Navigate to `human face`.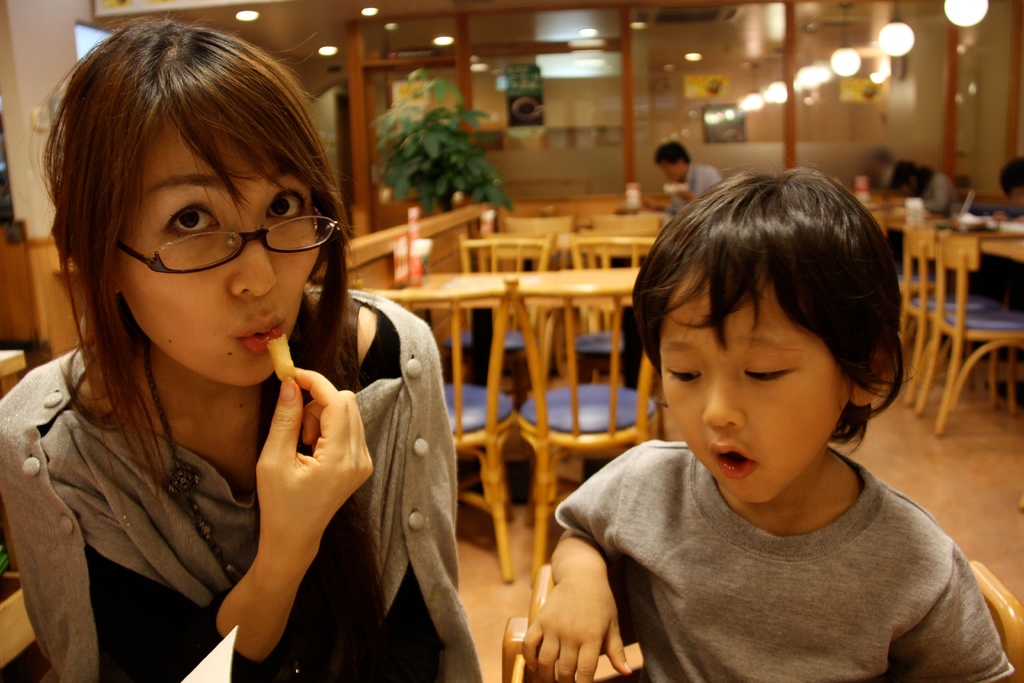
Navigation target: left=118, top=118, right=318, bottom=388.
